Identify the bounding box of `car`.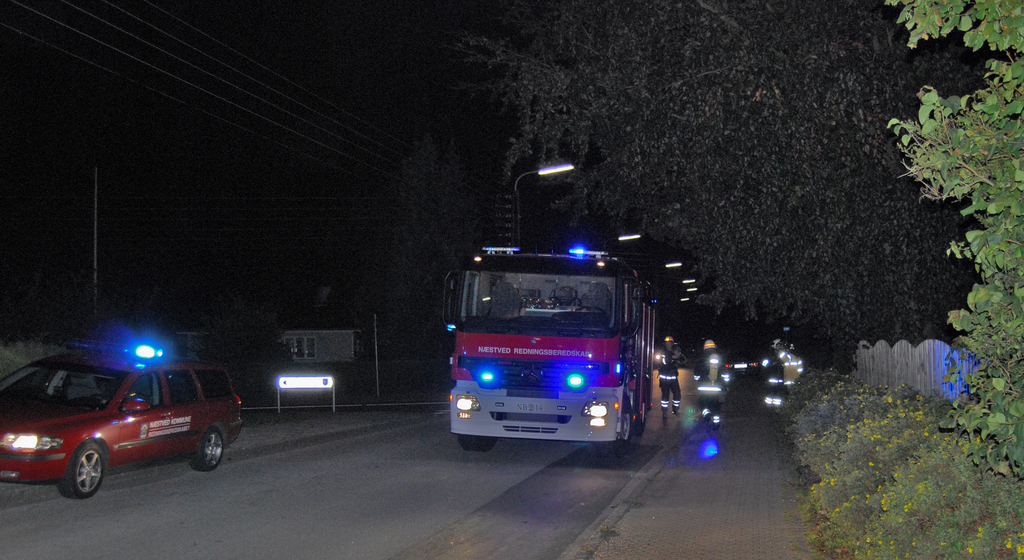
<region>0, 337, 242, 501</region>.
